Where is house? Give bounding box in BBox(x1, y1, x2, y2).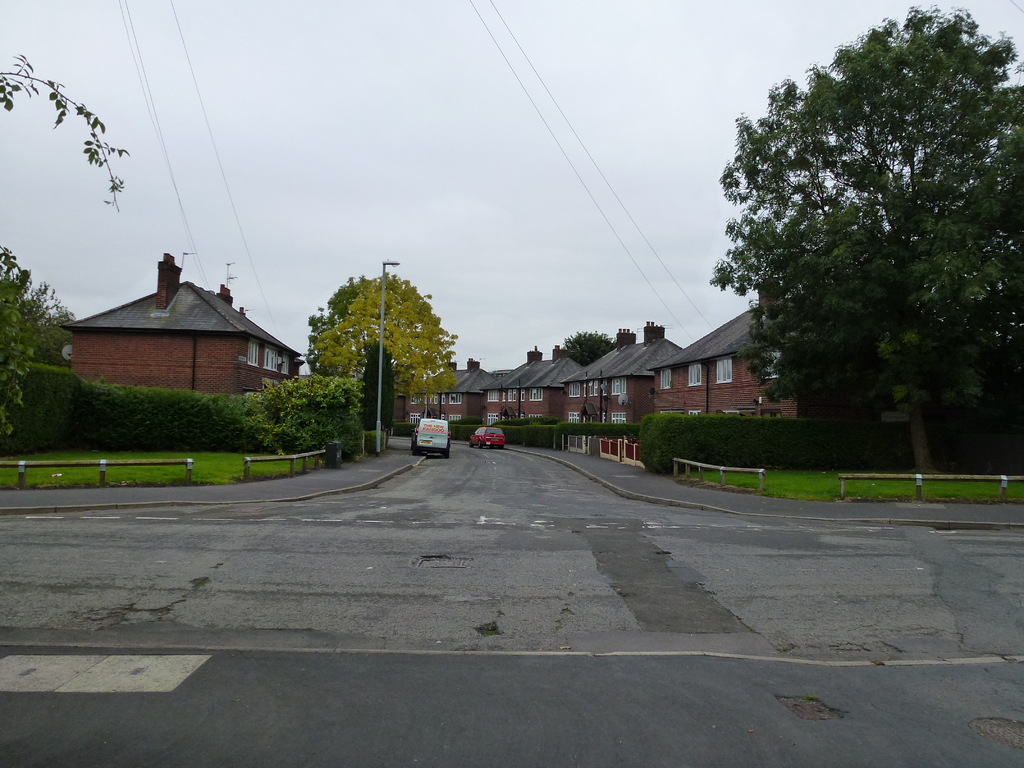
BBox(401, 358, 500, 461).
